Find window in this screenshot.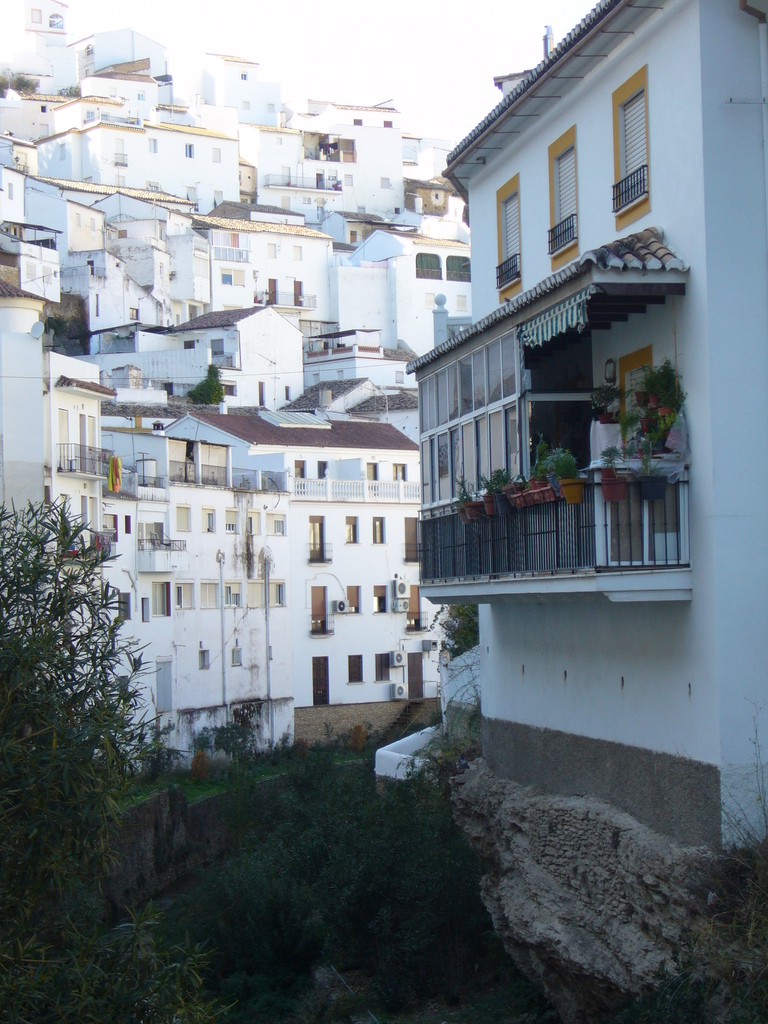
The bounding box for window is bbox=(230, 650, 243, 668).
